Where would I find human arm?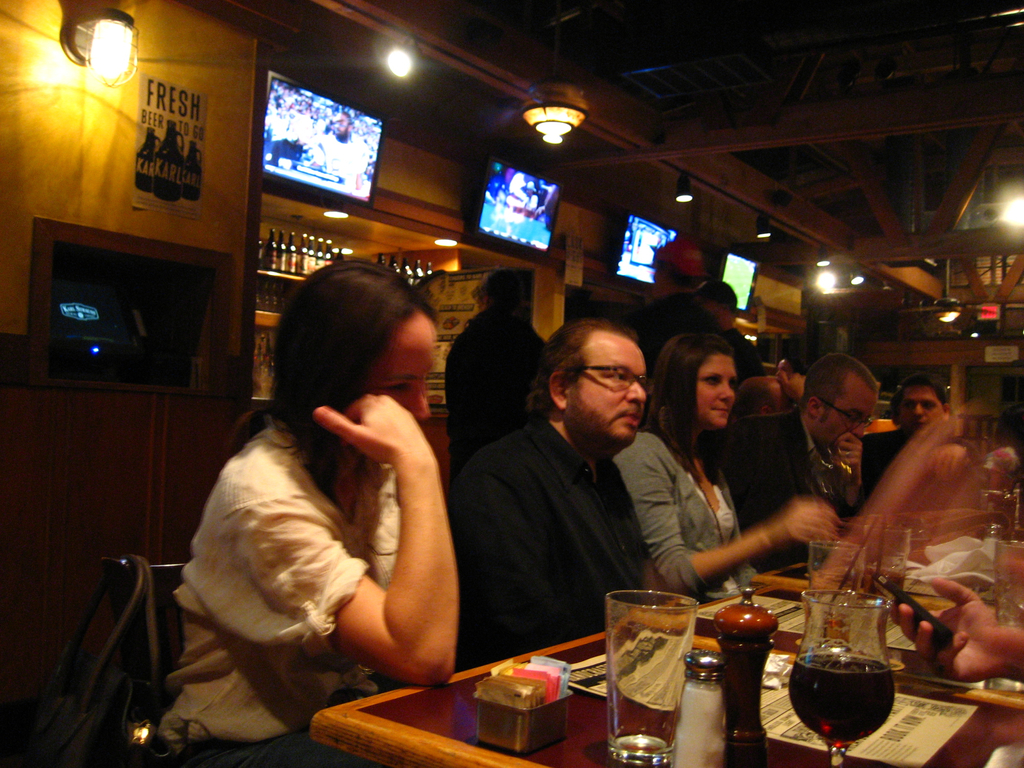
At (725,415,801,581).
